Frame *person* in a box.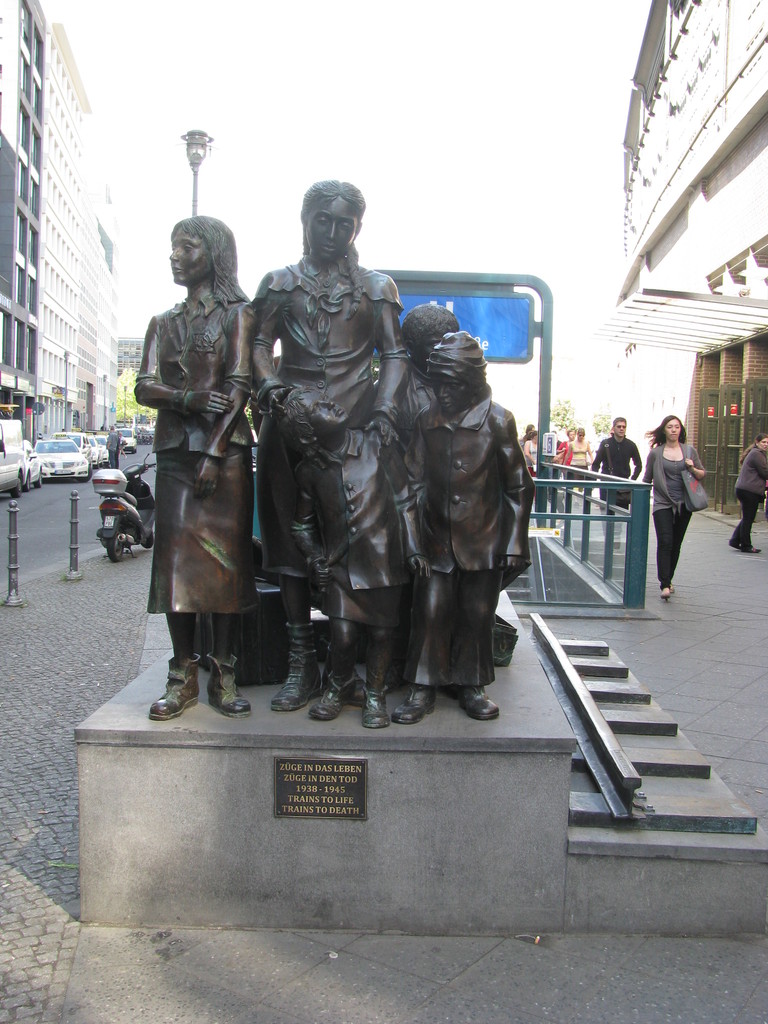
rect(639, 417, 708, 605).
